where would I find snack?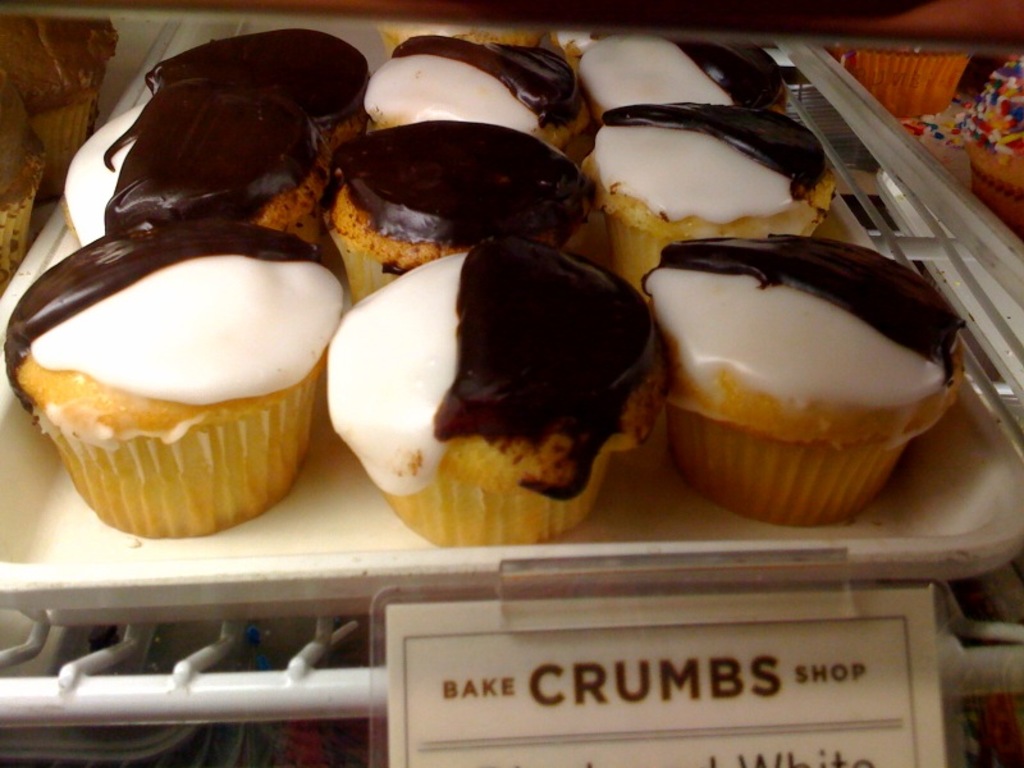
At box=[56, 76, 329, 247].
